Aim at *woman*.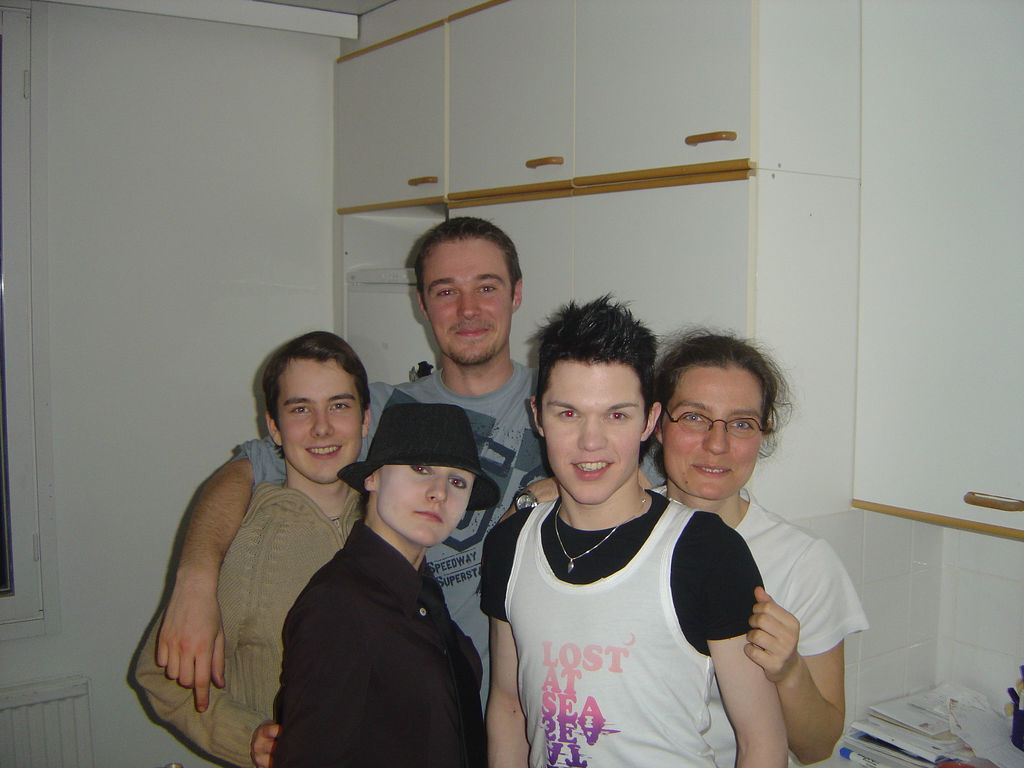
Aimed at 648:326:866:767.
